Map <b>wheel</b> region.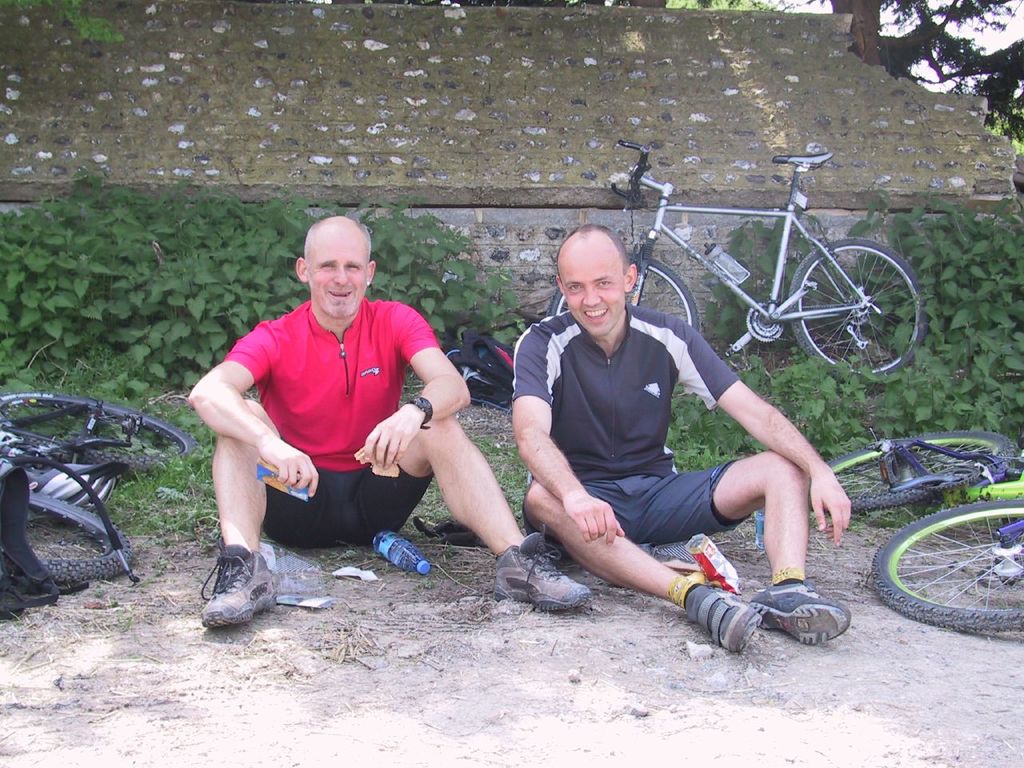
Mapped to detection(818, 425, 1022, 514).
